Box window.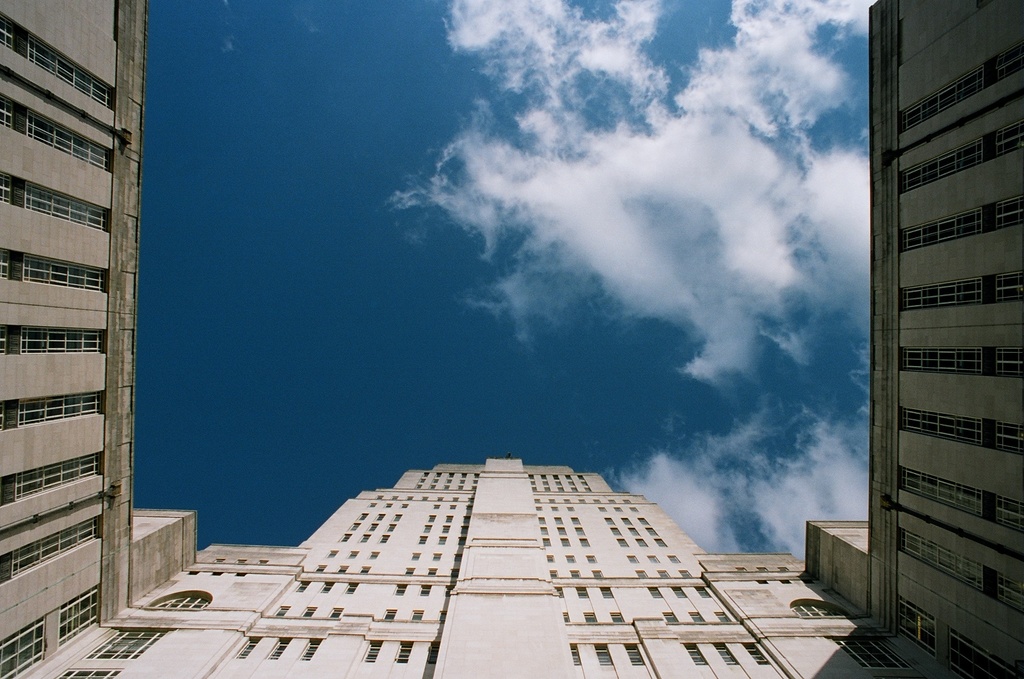
(left=584, top=553, right=598, bottom=564).
